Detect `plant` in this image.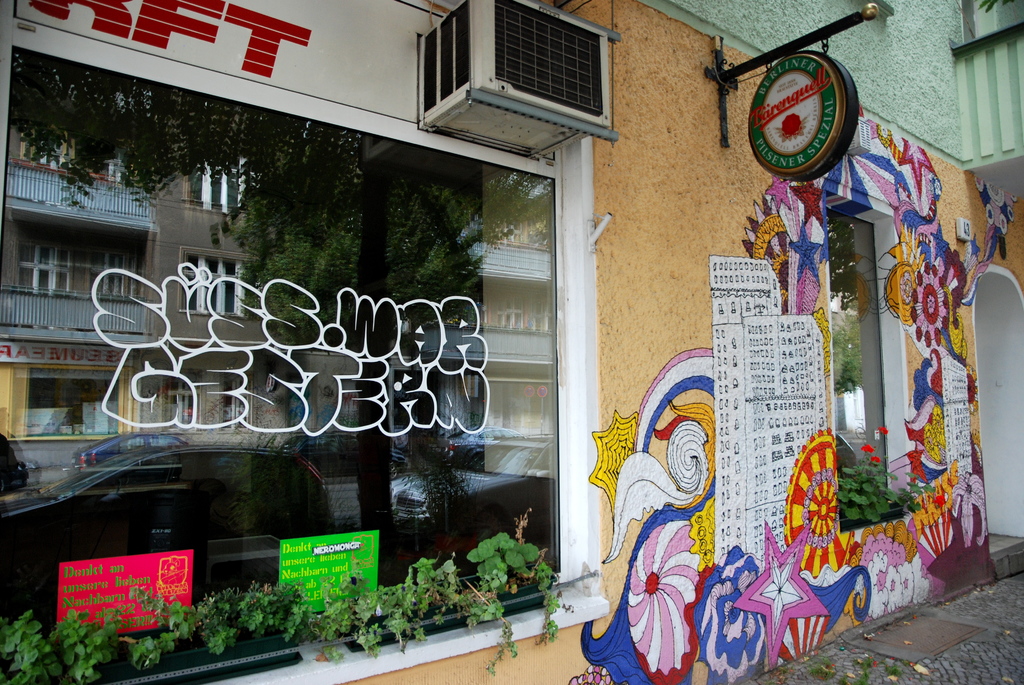
Detection: (193, 575, 307, 658).
